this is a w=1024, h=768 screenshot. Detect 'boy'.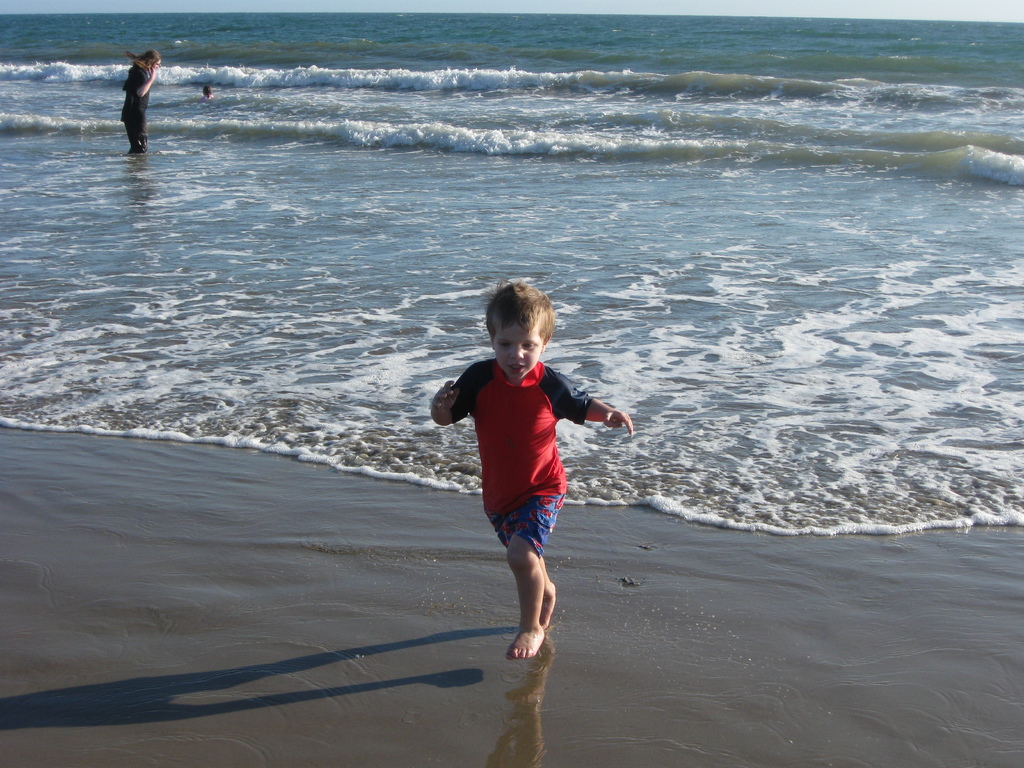
l=423, t=276, r=634, b=666.
